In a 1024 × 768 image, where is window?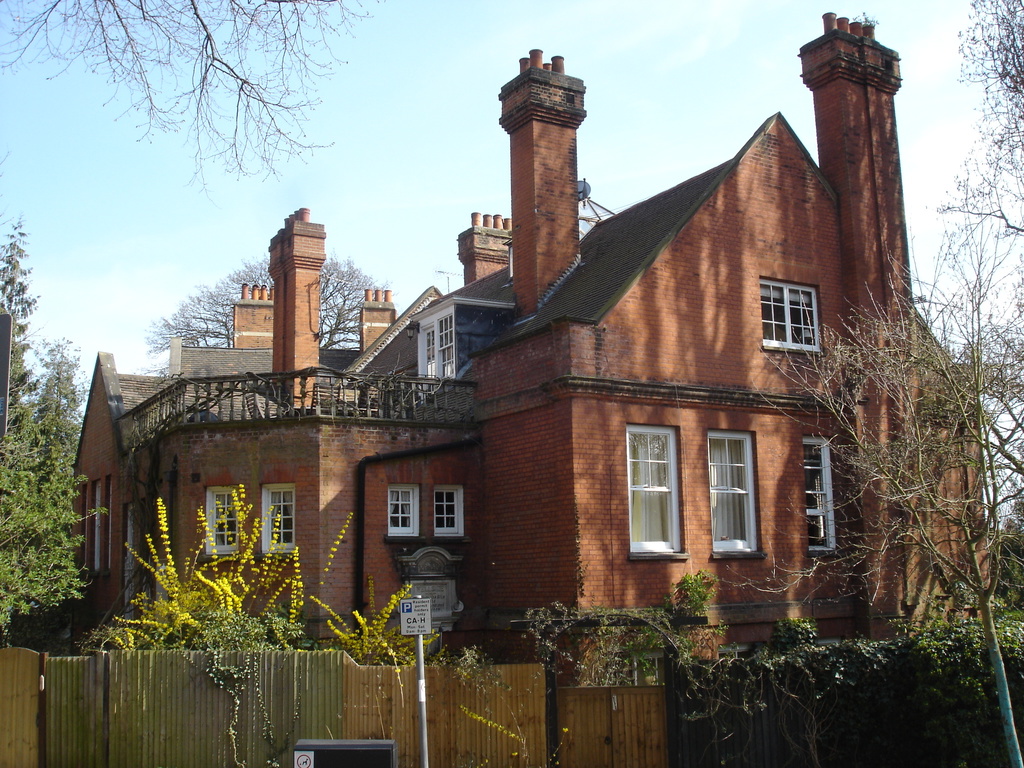
78/483/89/573.
